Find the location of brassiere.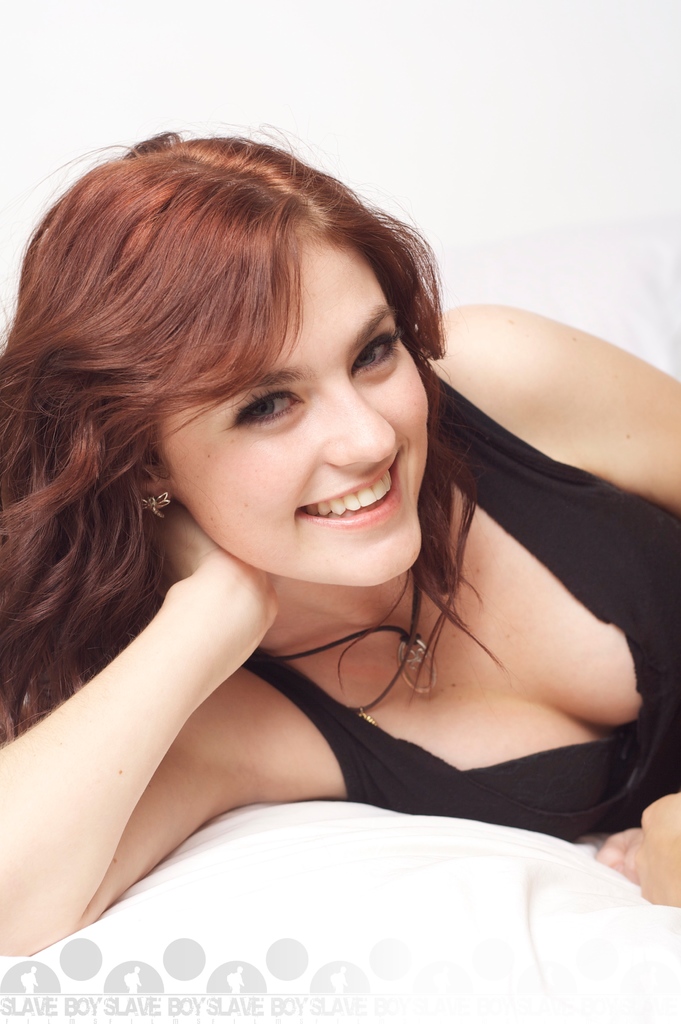
Location: region(249, 606, 645, 814).
